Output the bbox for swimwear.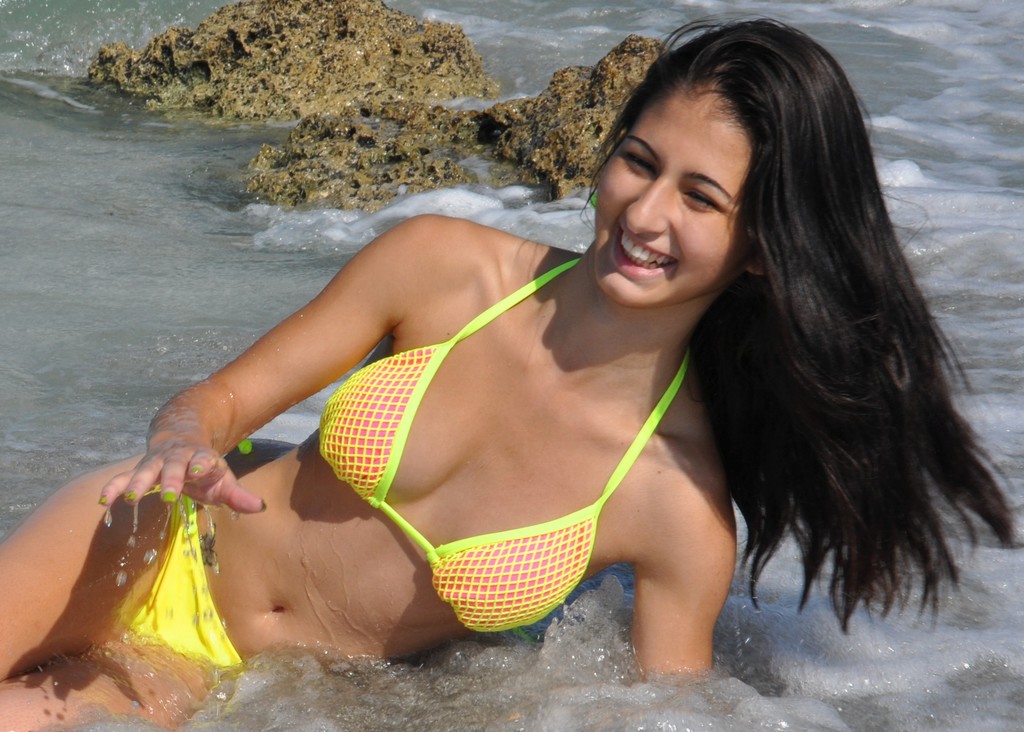
detection(126, 493, 247, 678).
